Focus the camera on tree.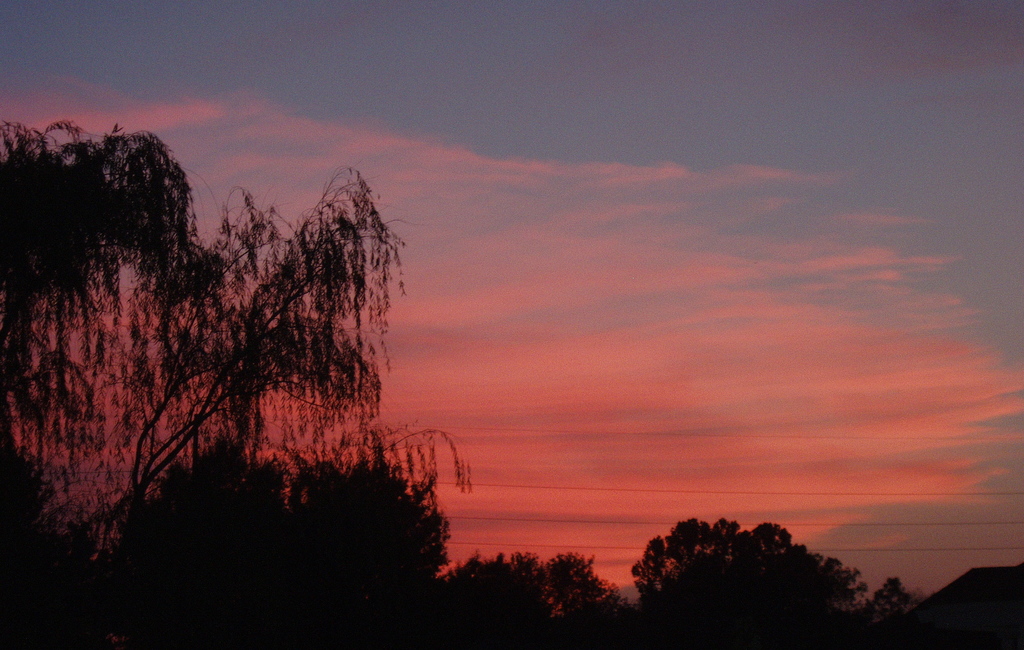
Focus region: pyautogui.locateOnScreen(24, 82, 471, 557).
